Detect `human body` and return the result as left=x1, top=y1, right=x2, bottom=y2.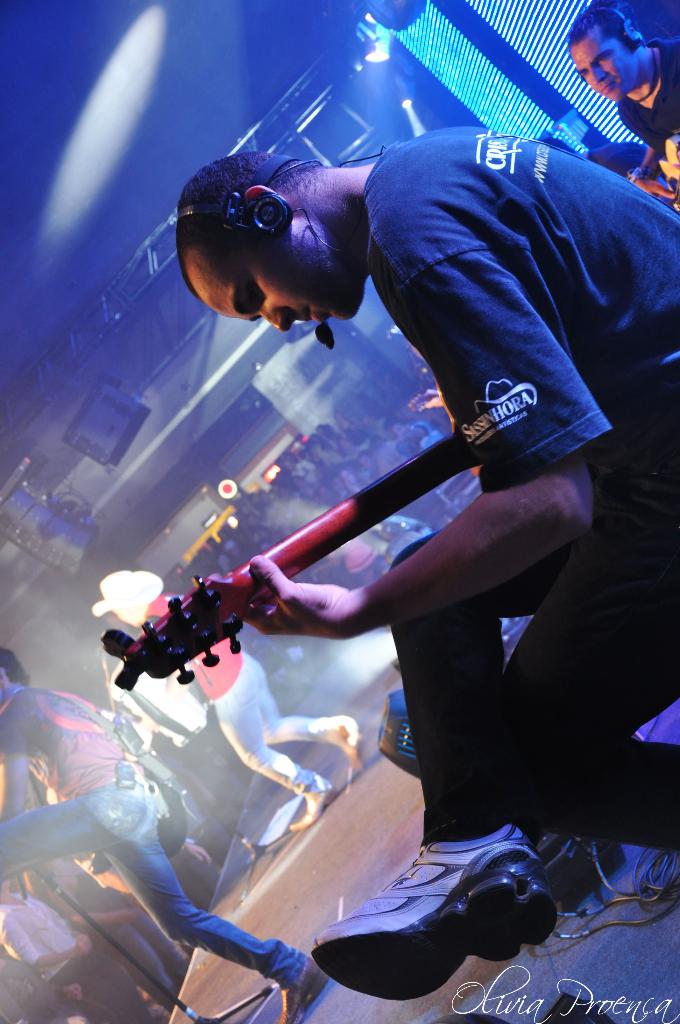
left=35, top=853, right=190, bottom=1020.
